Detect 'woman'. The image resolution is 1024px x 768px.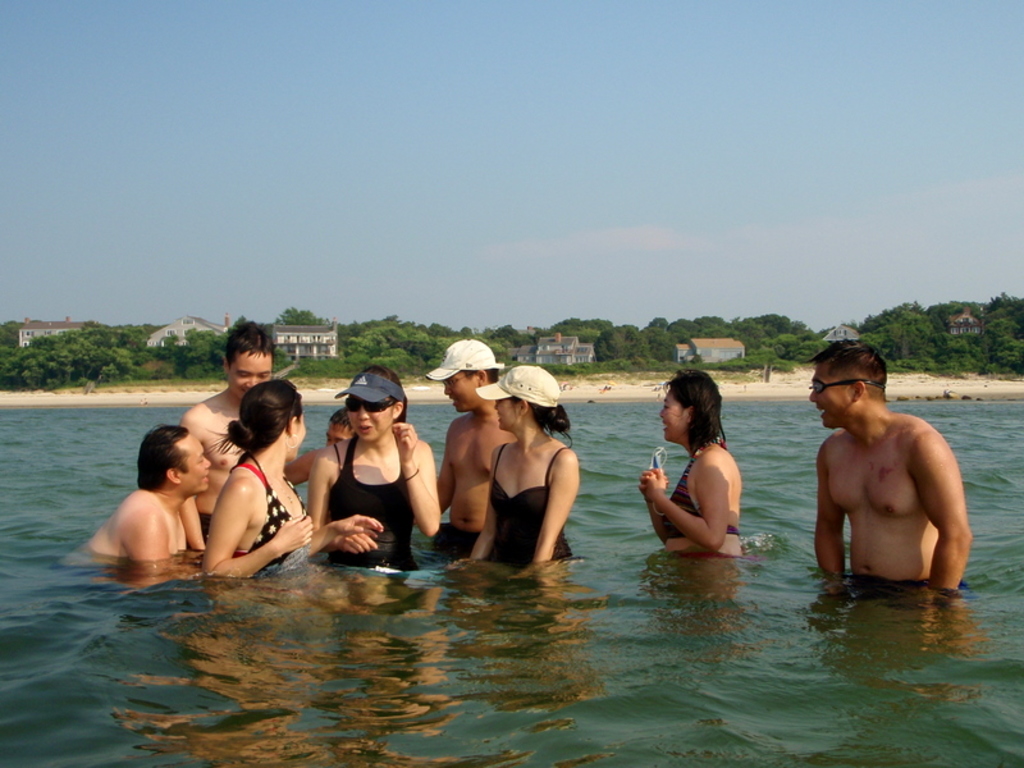
locate(205, 380, 372, 582).
